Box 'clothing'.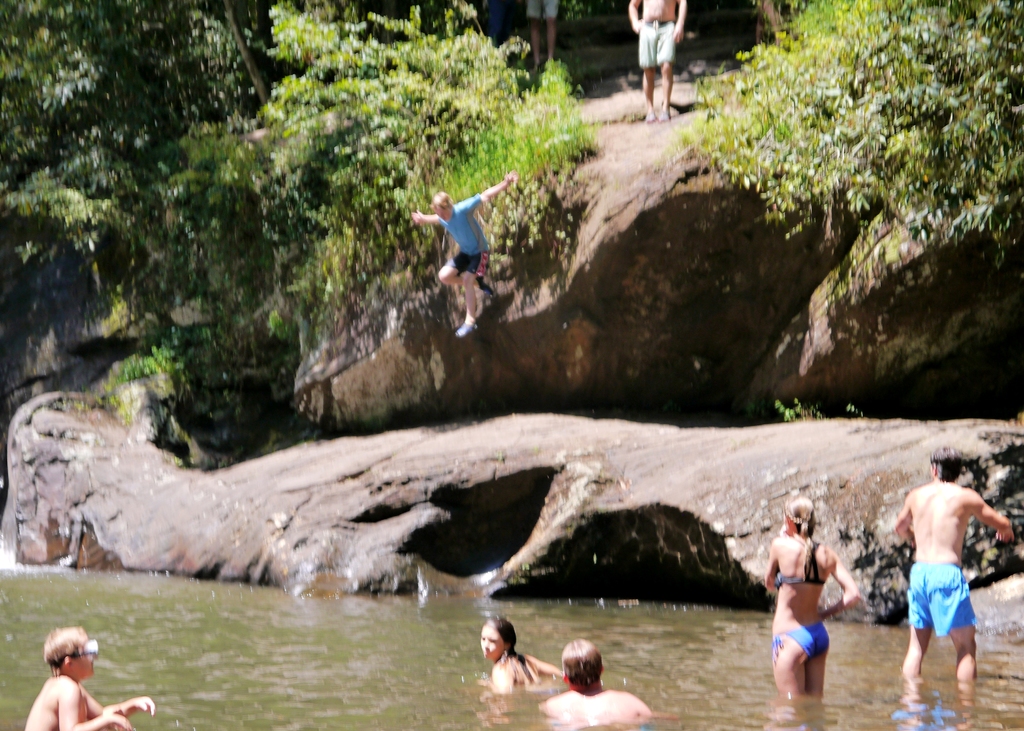
[left=907, top=559, right=975, bottom=641].
